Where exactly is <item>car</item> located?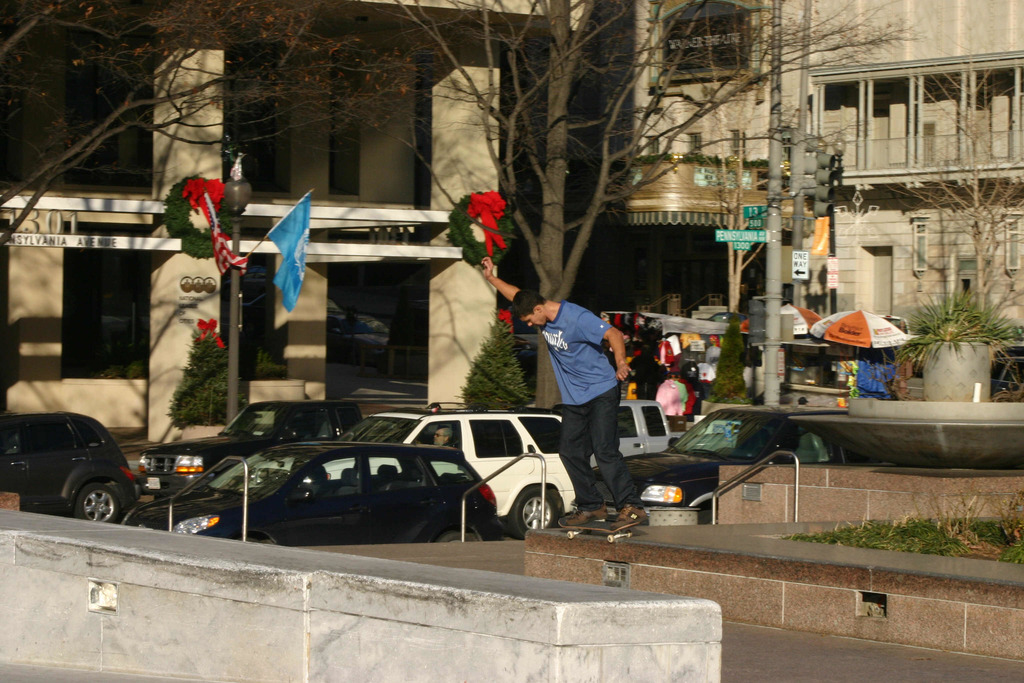
Its bounding box is rect(220, 407, 575, 538).
